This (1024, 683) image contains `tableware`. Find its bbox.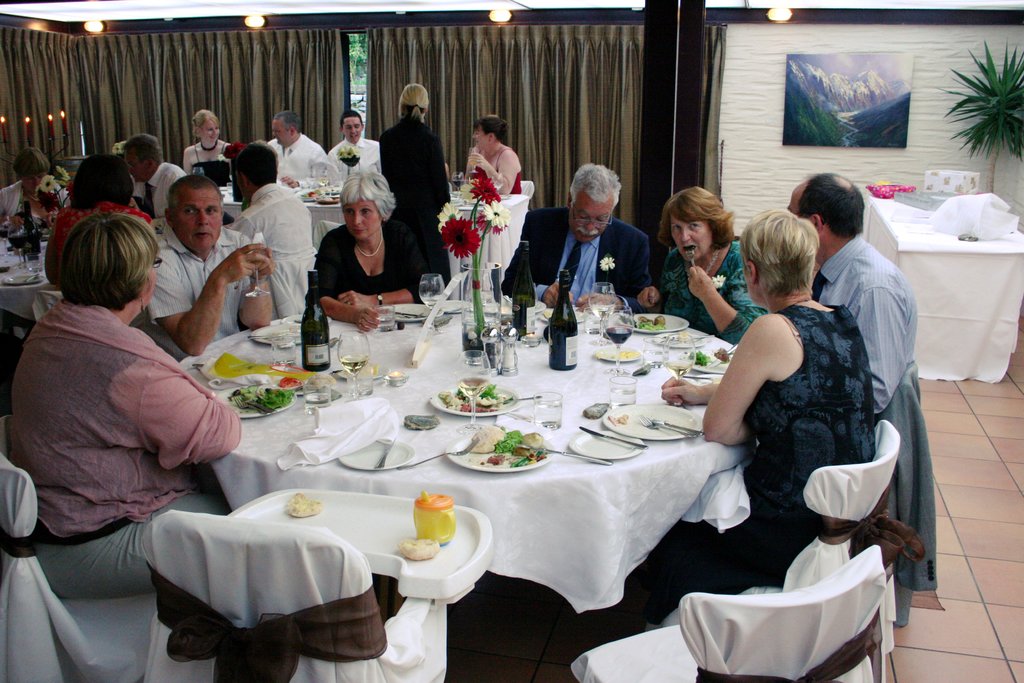
{"x1": 482, "y1": 295, "x2": 547, "y2": 316}.
